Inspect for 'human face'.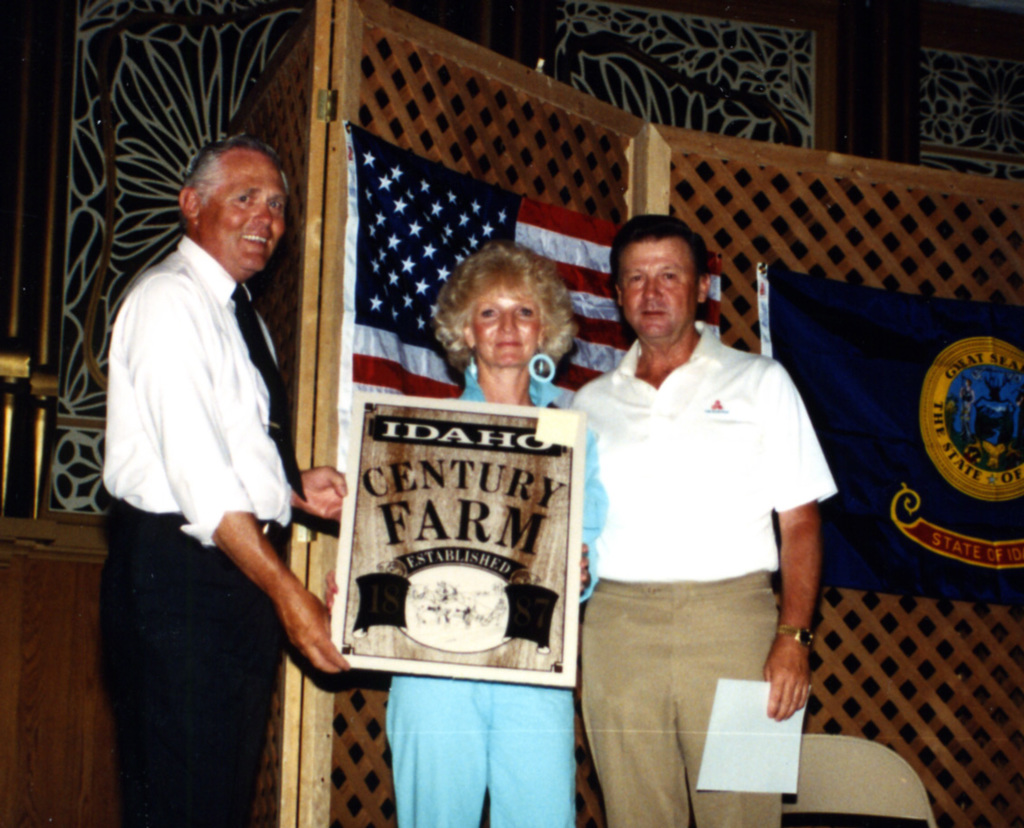
Inspection: [470, 278, 541, 365].
